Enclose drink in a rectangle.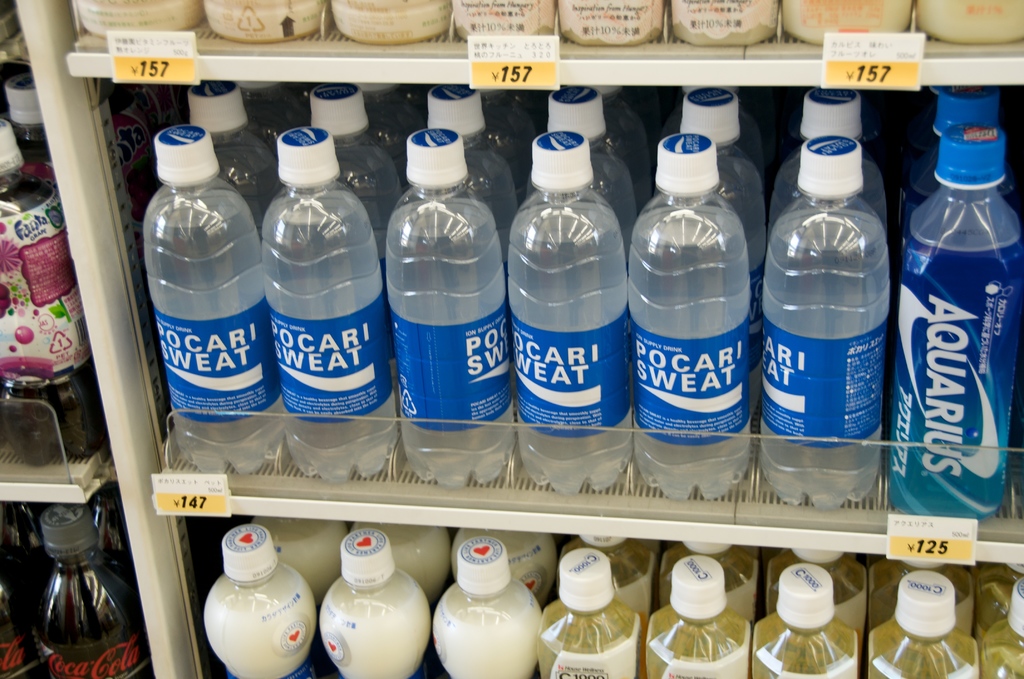
bbox=(0, 118, 108, 472).
